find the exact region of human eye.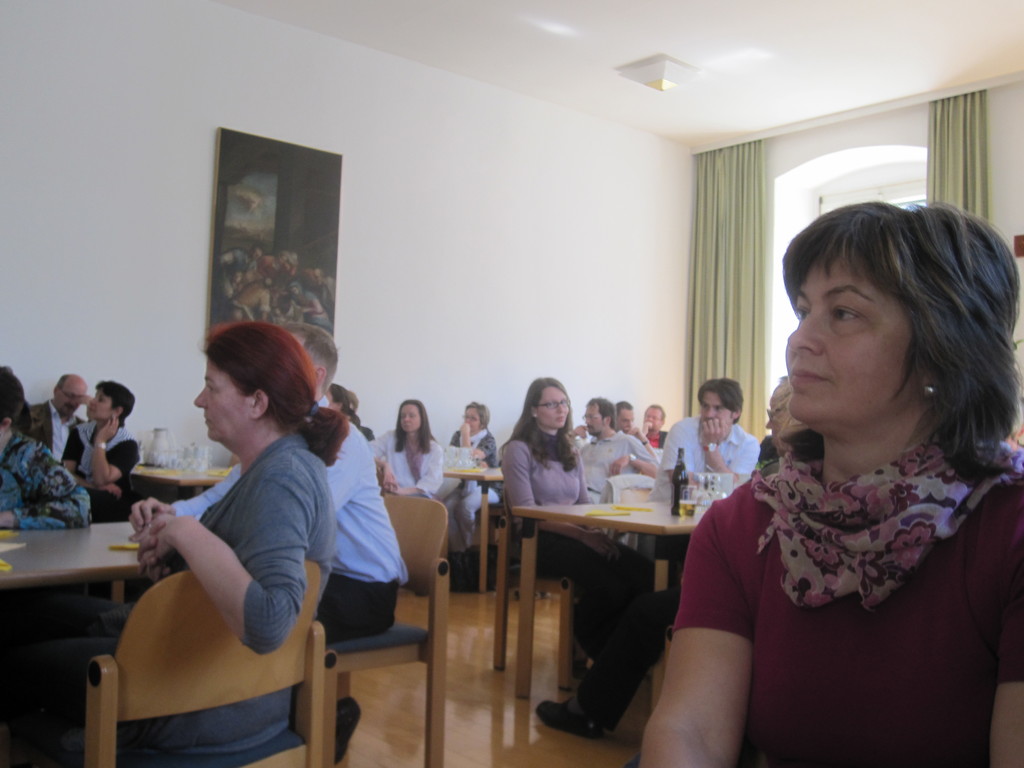
Exact region: <region>794, 307, 809, 321</region>.
